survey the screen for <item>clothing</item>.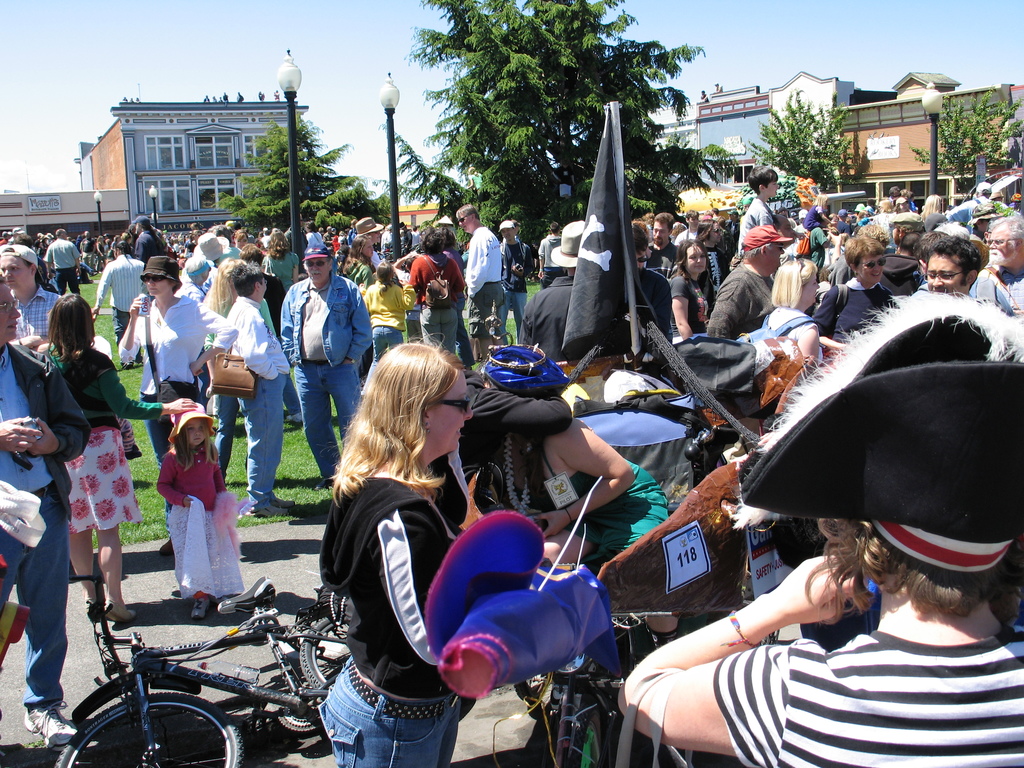
Survey found: box(446, 246, 465, 276).
